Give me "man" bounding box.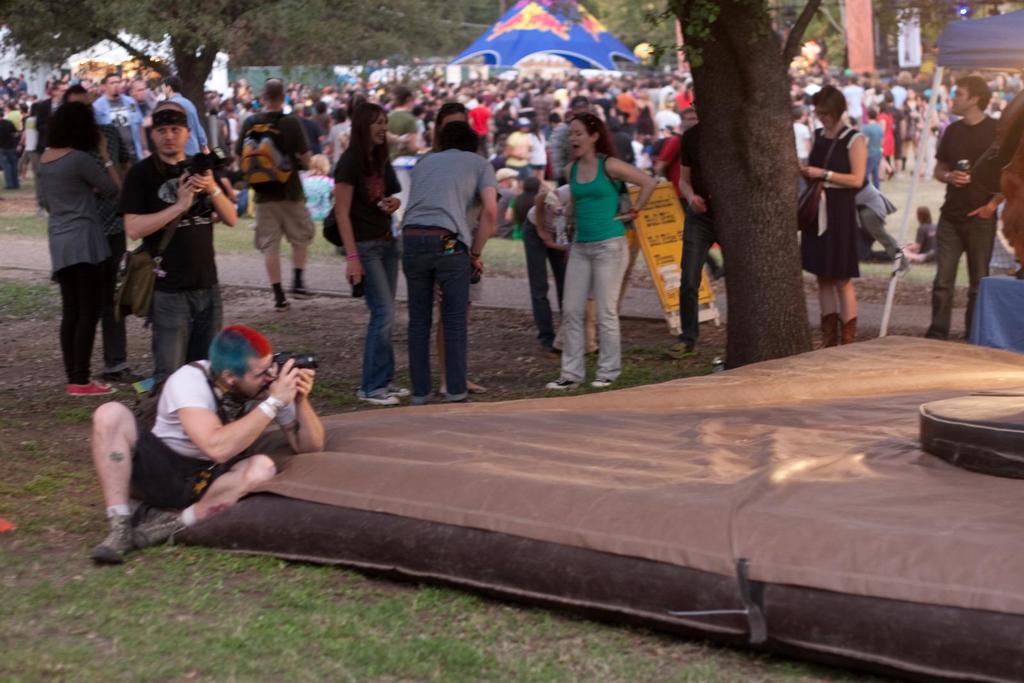
660/121/722/361.
